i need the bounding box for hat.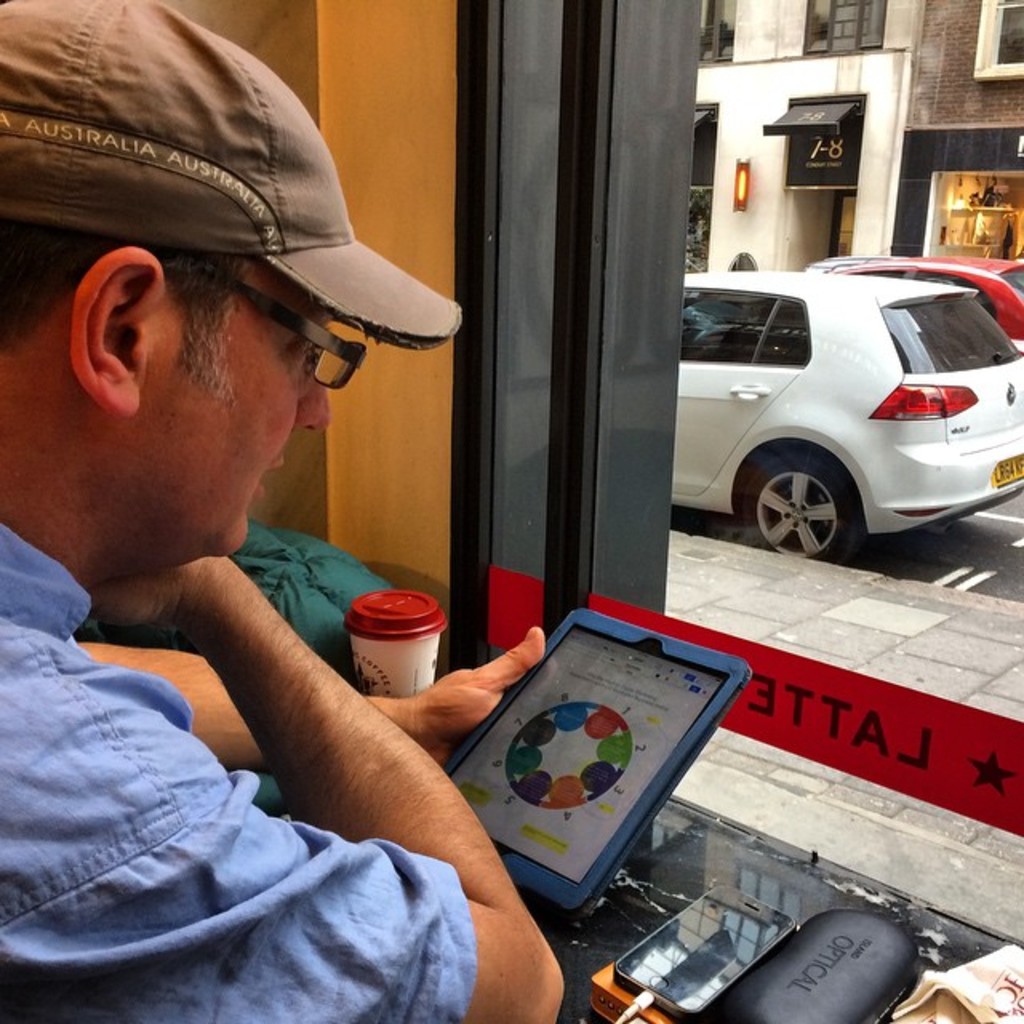
Here it is: [0, 0, 458, 350].
